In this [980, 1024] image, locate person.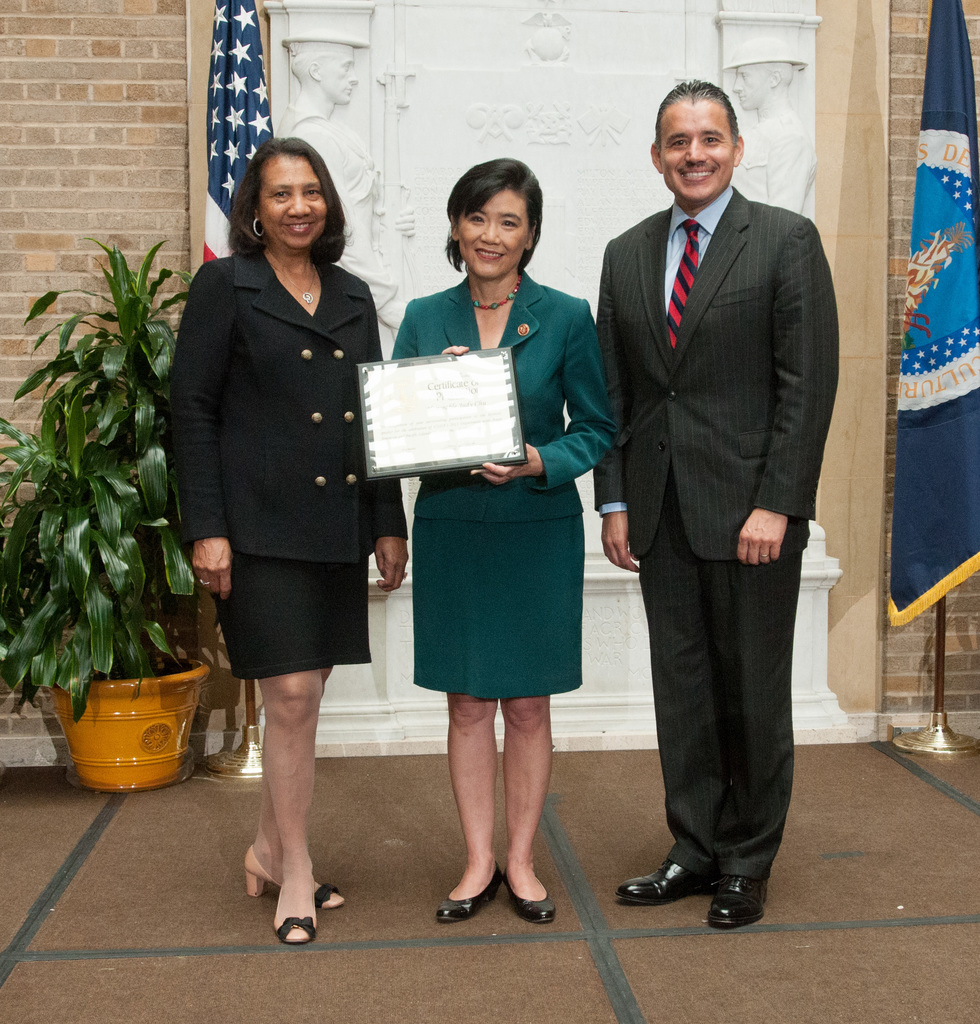
Bounding box: pyautogui.locateOnScreen(177, 119, 420, 916).
